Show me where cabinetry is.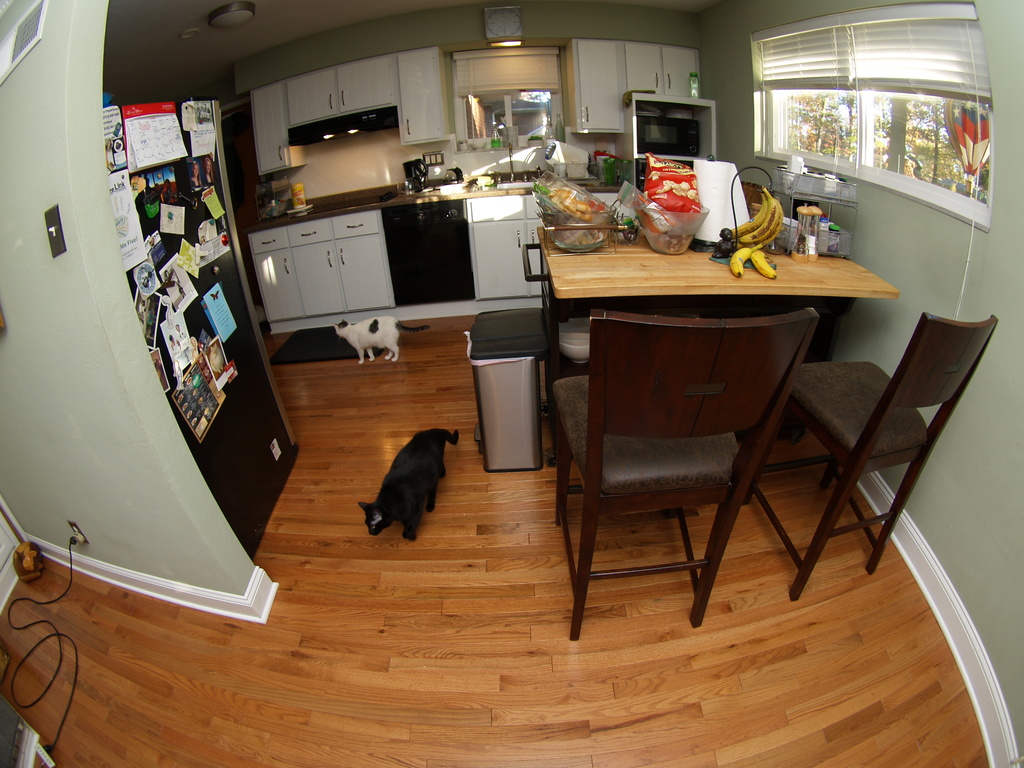
cabinetry is at [x1=623, y1=97, x2=717, y2=166].
